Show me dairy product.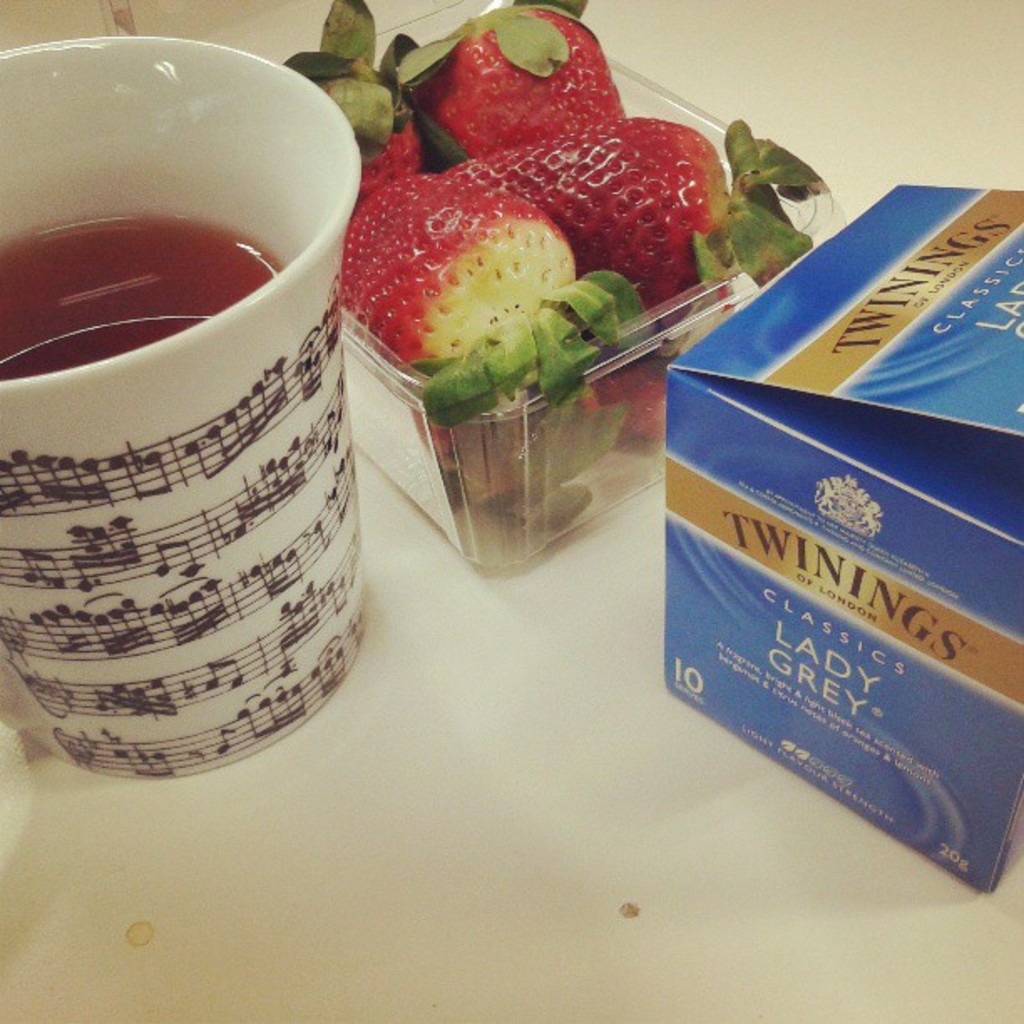
dairy product is here: bbox=[0, 169, 293, 350].
